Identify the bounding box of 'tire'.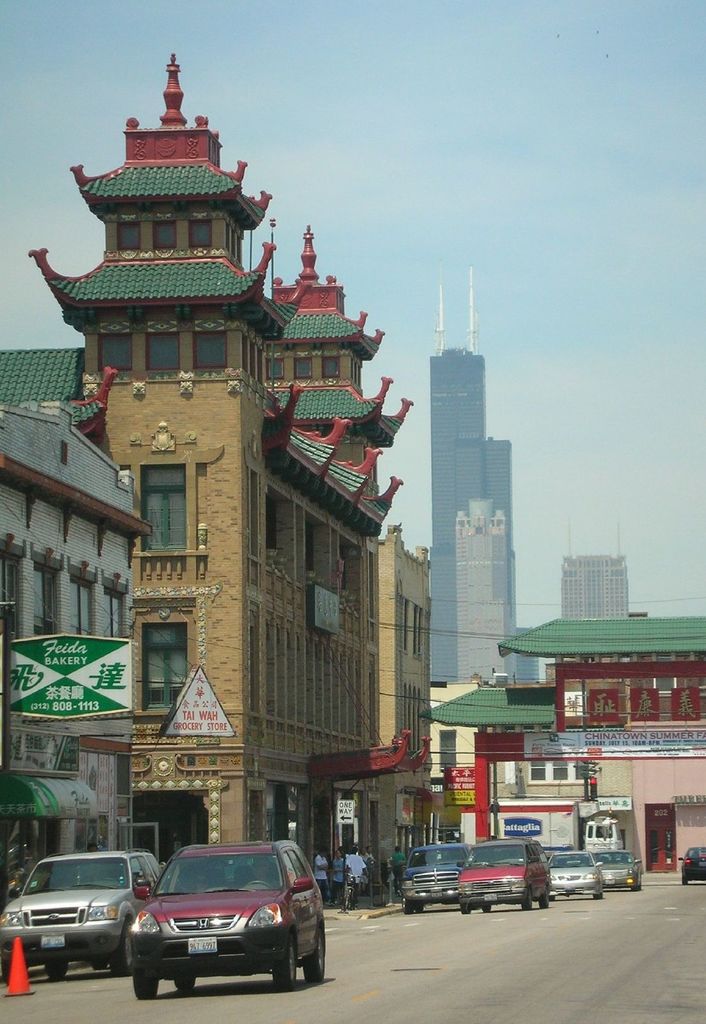
(104, 929, 138, 978).
